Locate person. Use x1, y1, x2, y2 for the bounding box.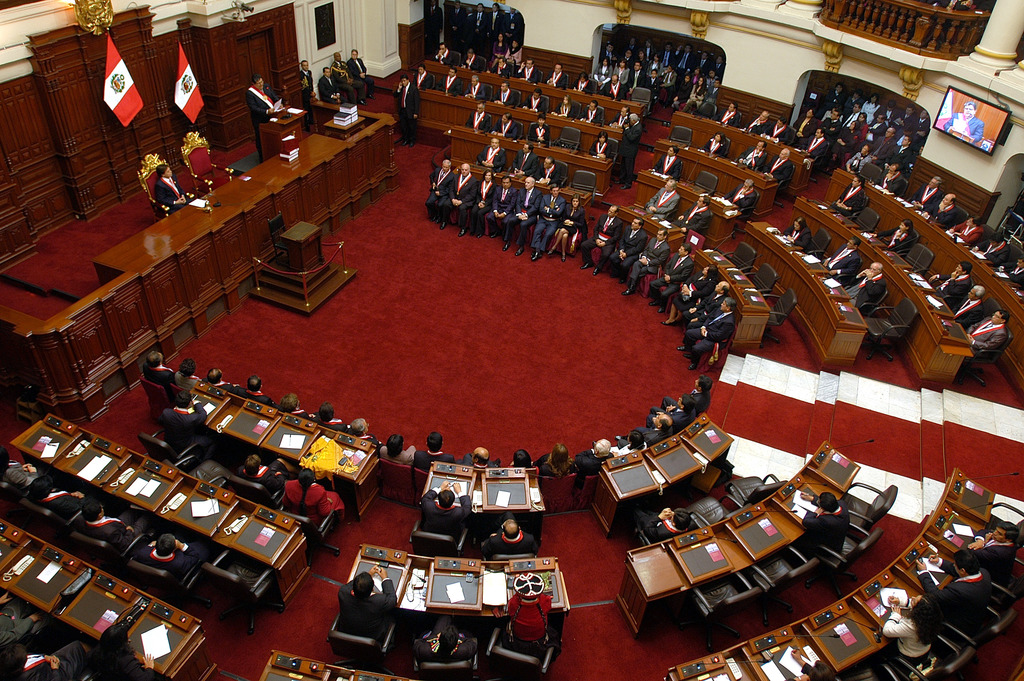
584, 202, 623, 277.
